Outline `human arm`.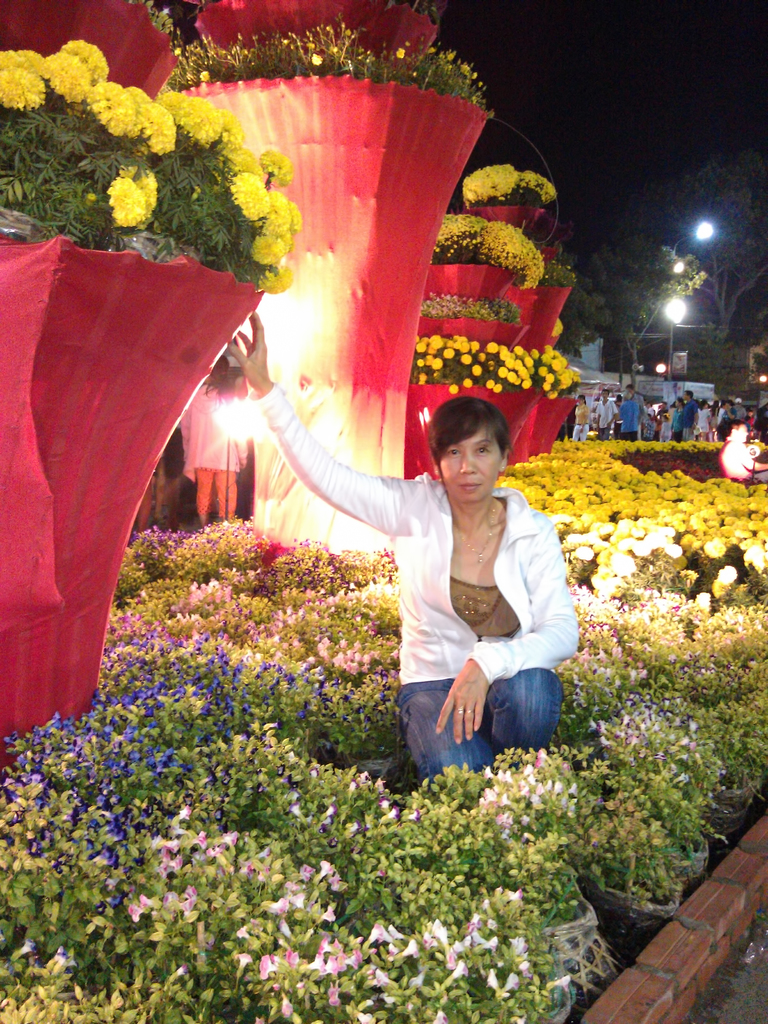
Outline: crop(234, 364, 419, 564).
